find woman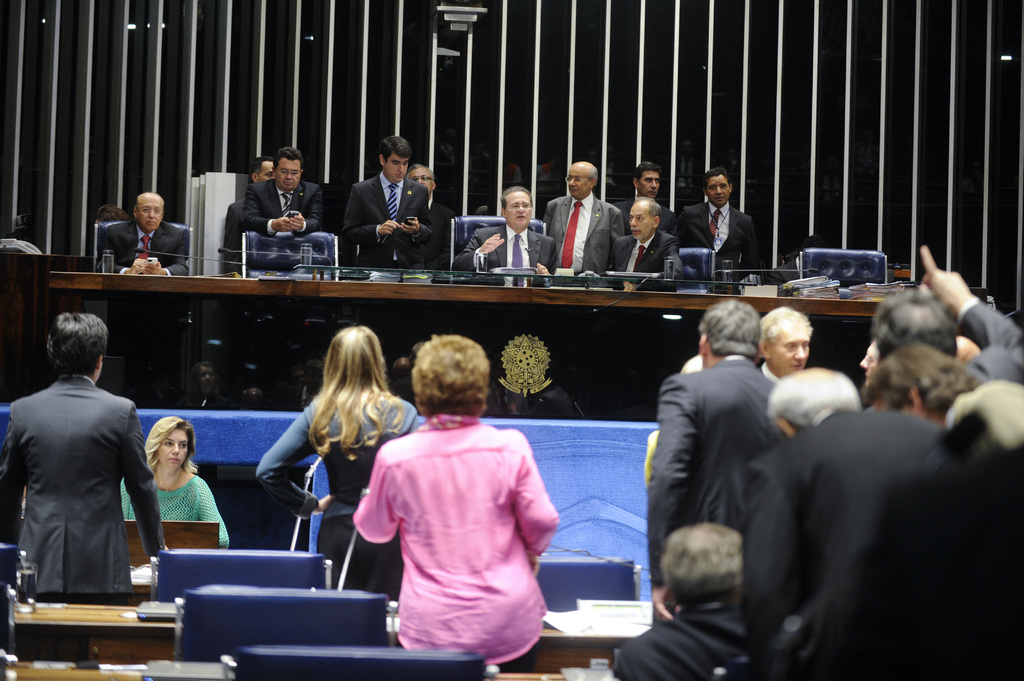
box=[351, 330, 562, 673]
